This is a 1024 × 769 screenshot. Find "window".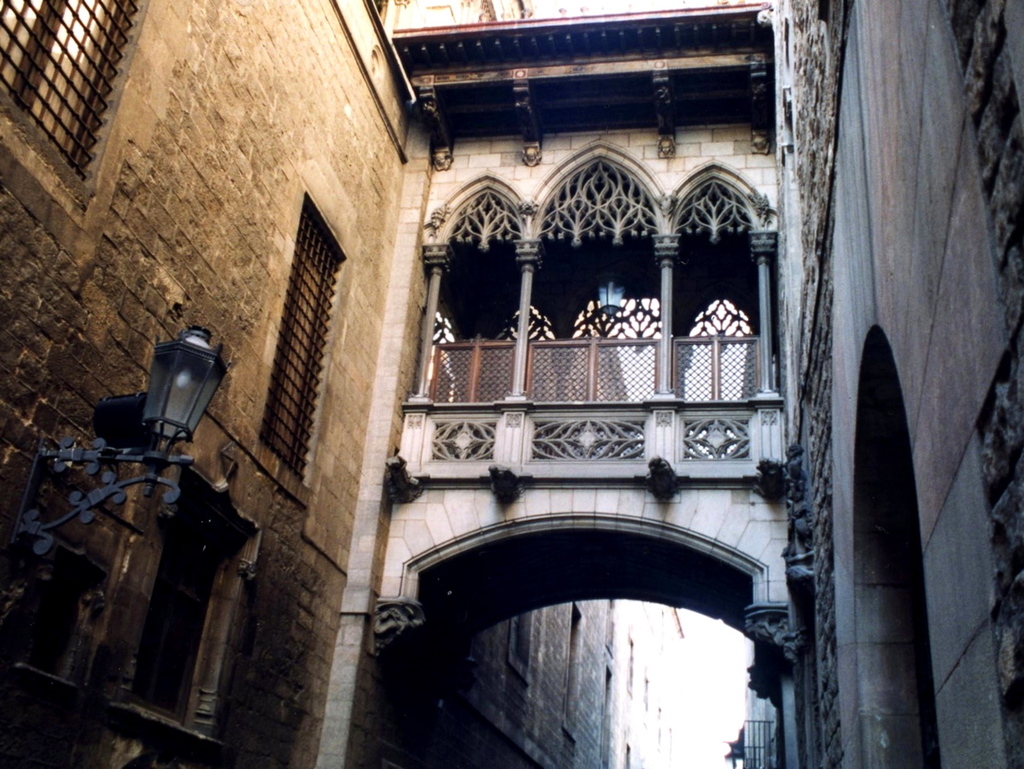
Bounding box: pyautogui.locateOnScreen(0, 0, 144, 179).
